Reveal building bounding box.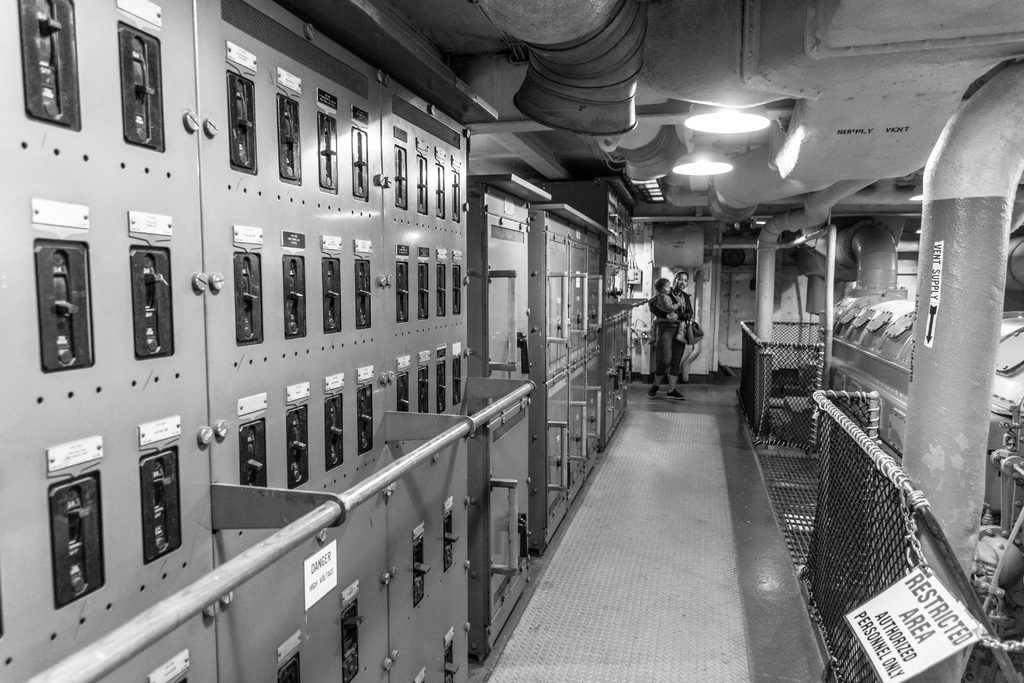
Revealed: select_region(0, 0, 1023, 682).
